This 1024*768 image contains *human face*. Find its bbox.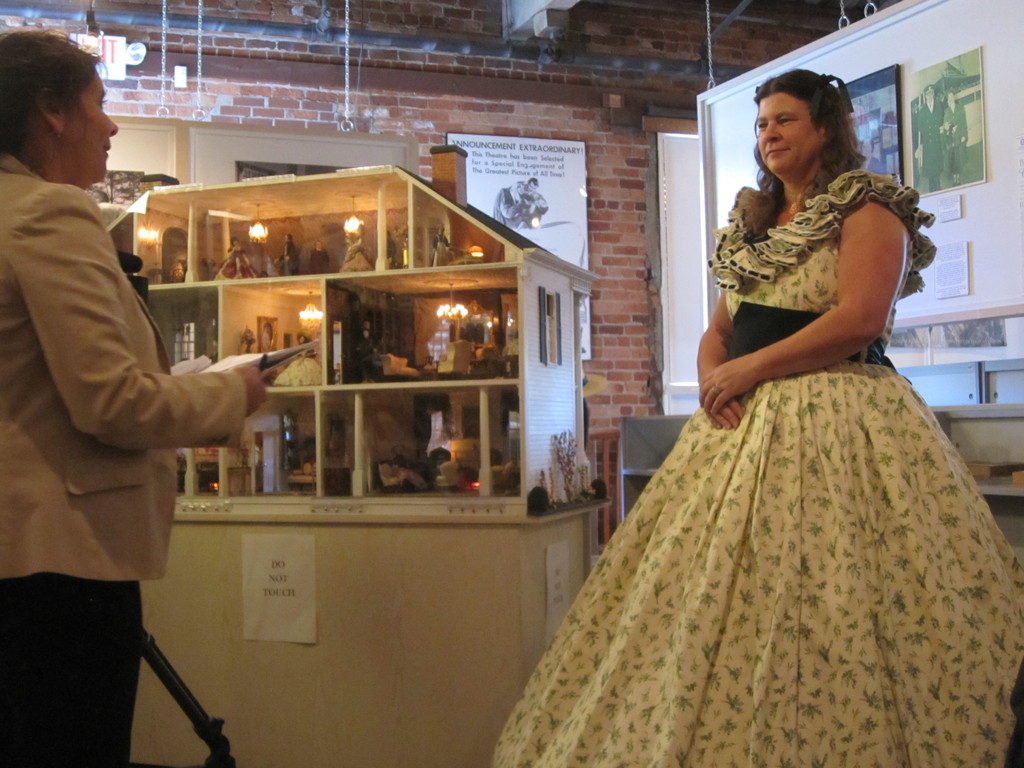
[x1=760, y1=93, x2=821, y2=180].
